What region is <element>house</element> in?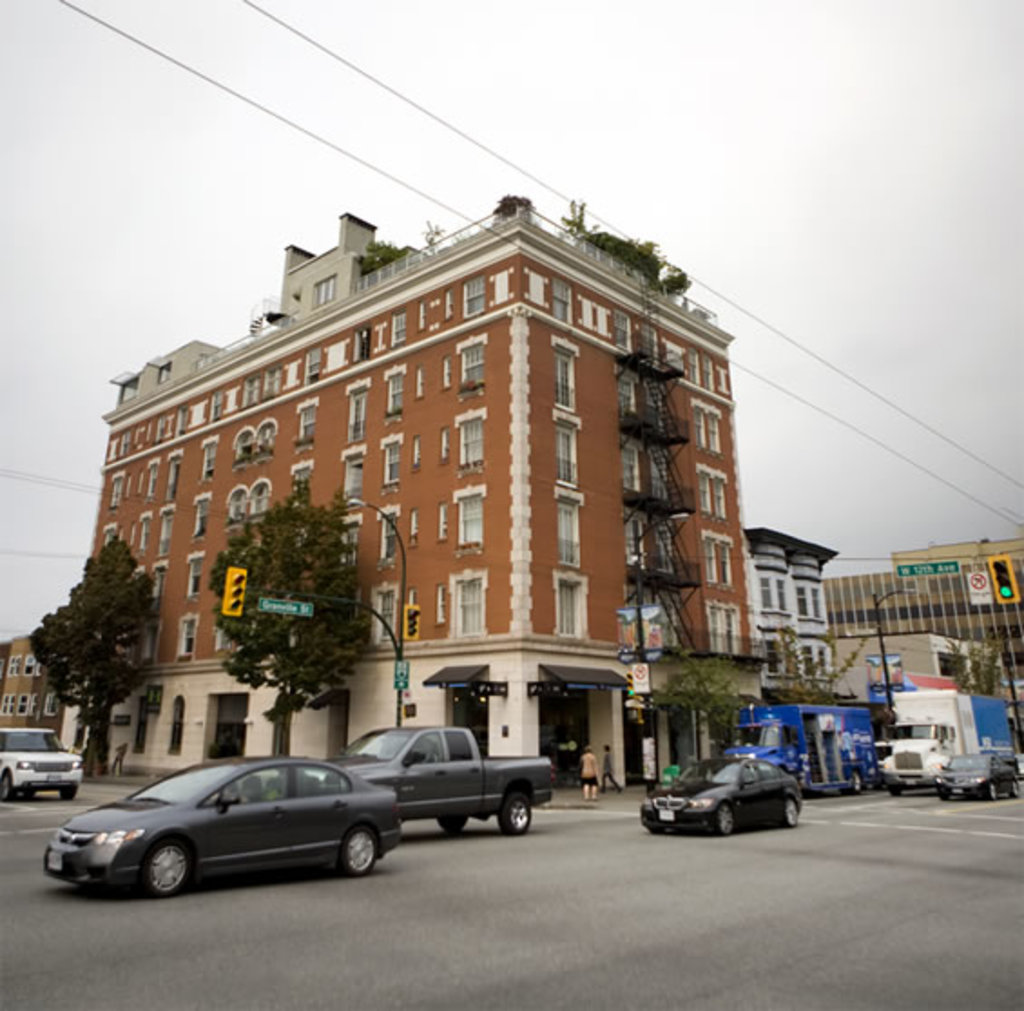
(x1=0, y1=627, x2=78, y2=754).
